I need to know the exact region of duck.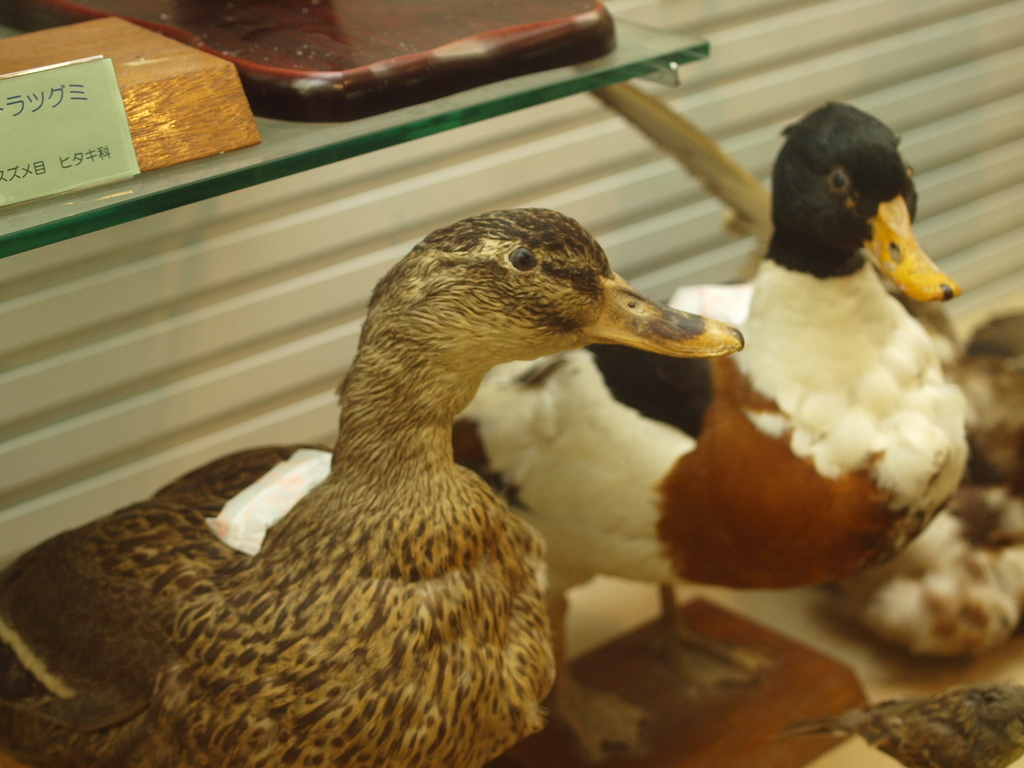
Region: bbox=[0, 204, 741, 767].
